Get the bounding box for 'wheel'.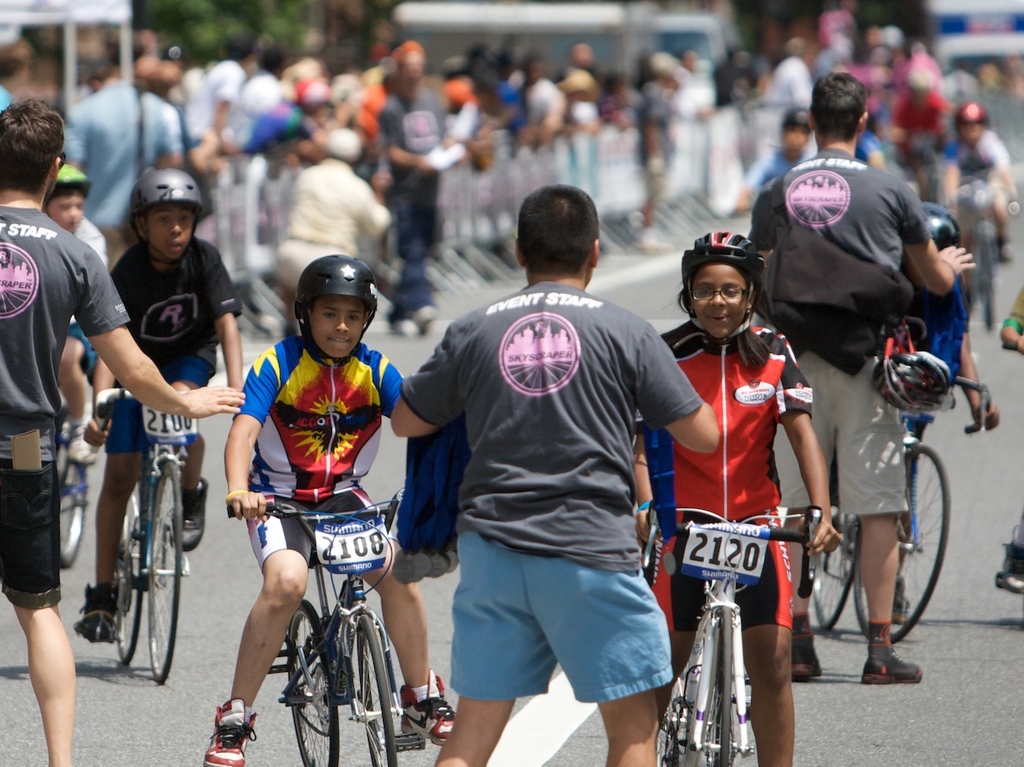
[59, 460, 84, 569].
